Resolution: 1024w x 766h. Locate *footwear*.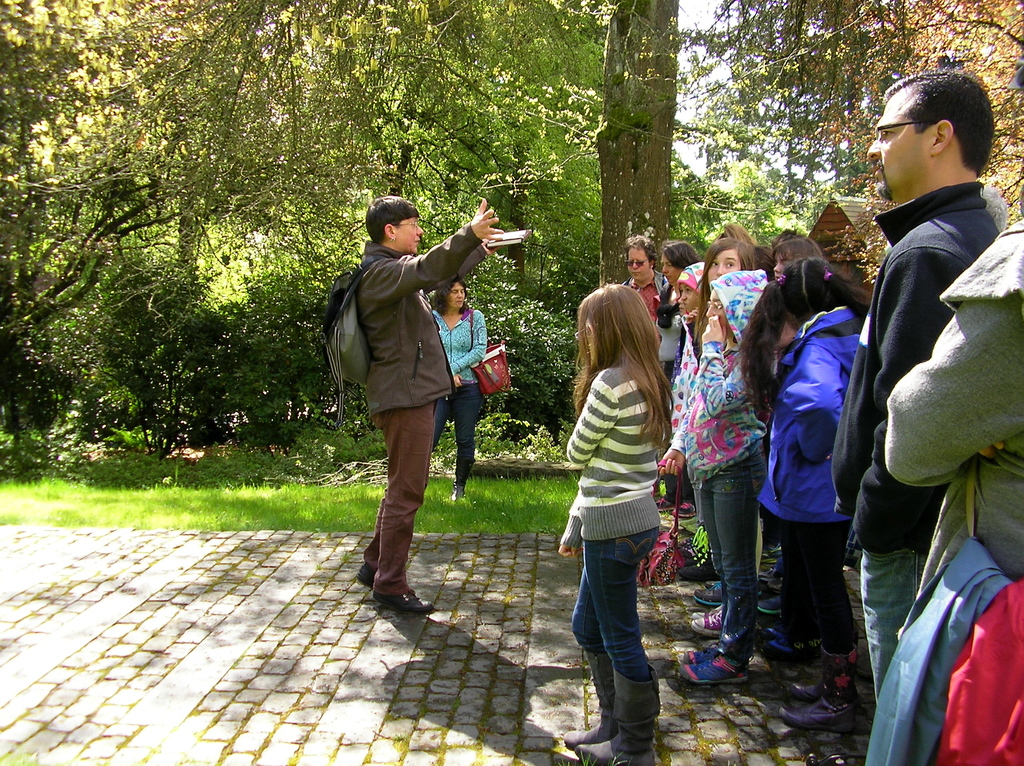
<box>353,561,381,586</box>.
